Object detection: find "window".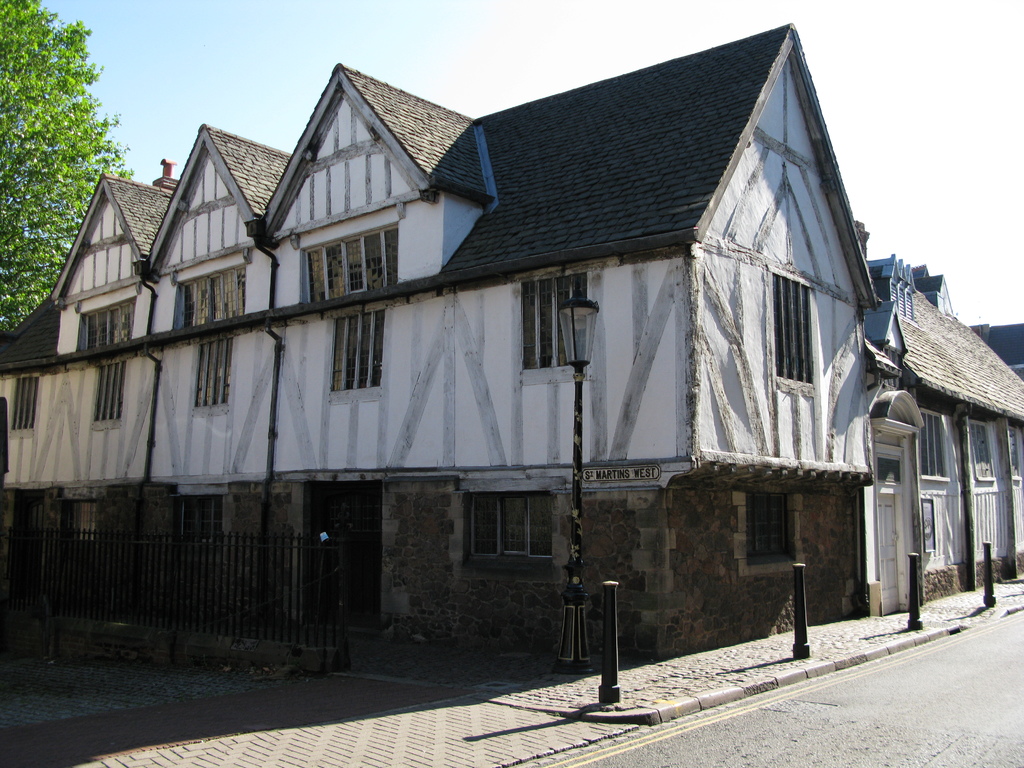
bbox=(174, 492, 227, 559).
